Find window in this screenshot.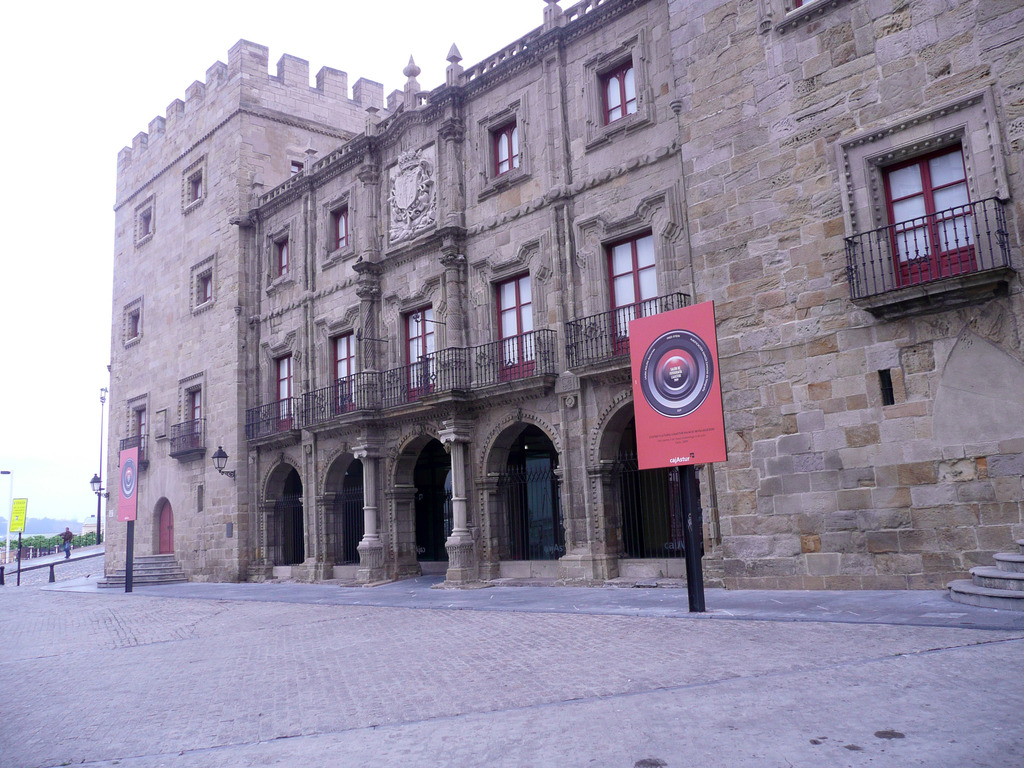
The bounding box for window is select_region(867, 116, 987, 296).
